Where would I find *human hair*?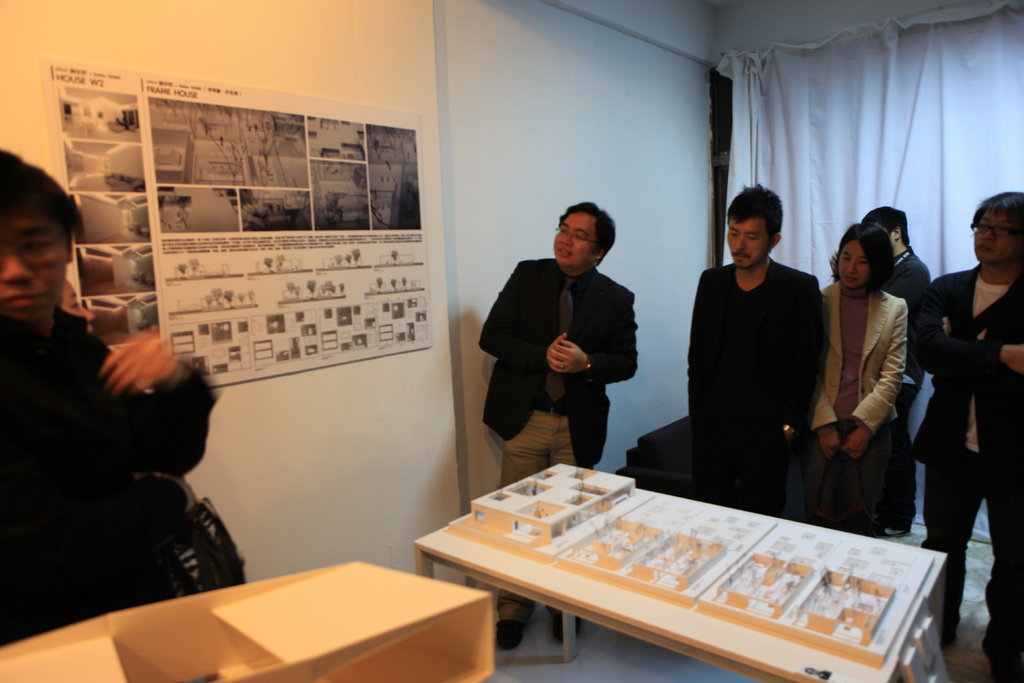
At [x1=728, y1=185, x2=784, y2=252].
